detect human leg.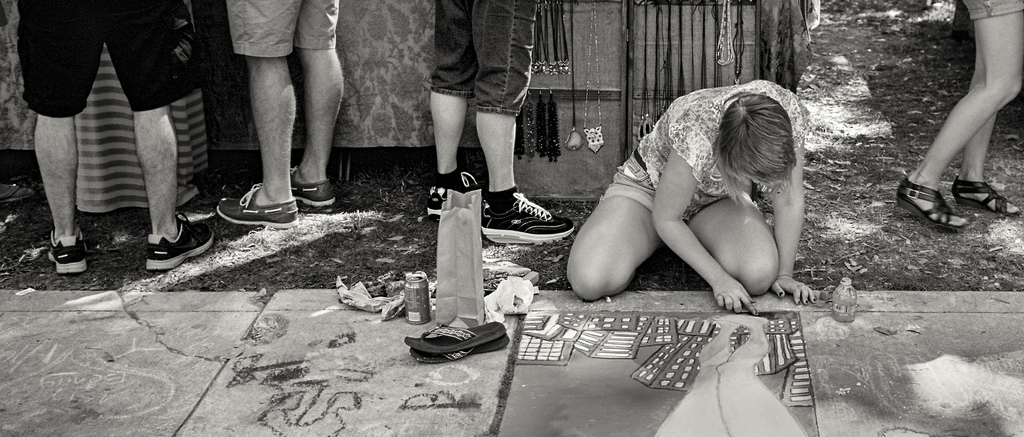
Detected at rect(476, 108, 569, 240).
